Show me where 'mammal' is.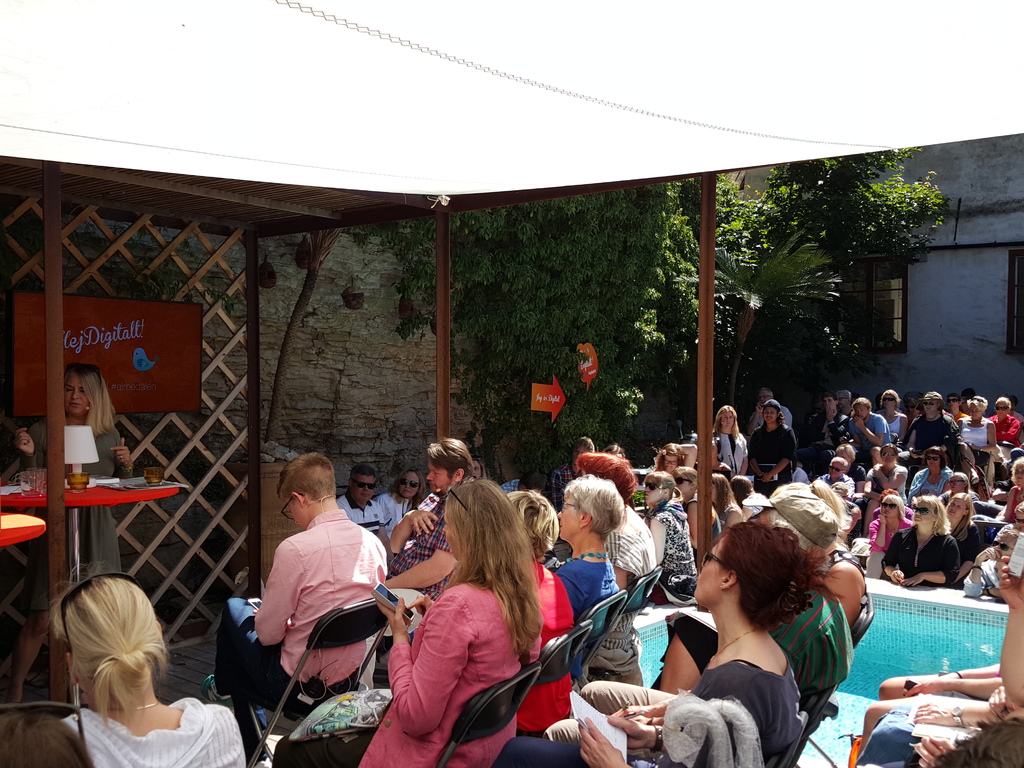
'mammal' is at 988,392,1022,443.
